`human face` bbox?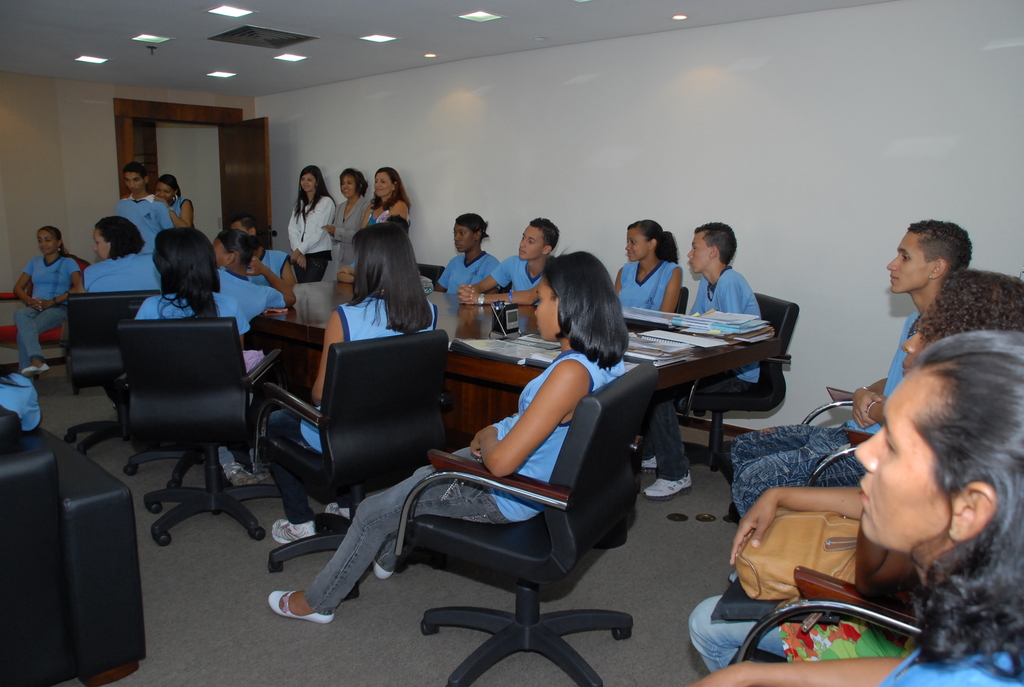
rect(851, 372, 940, 544)
